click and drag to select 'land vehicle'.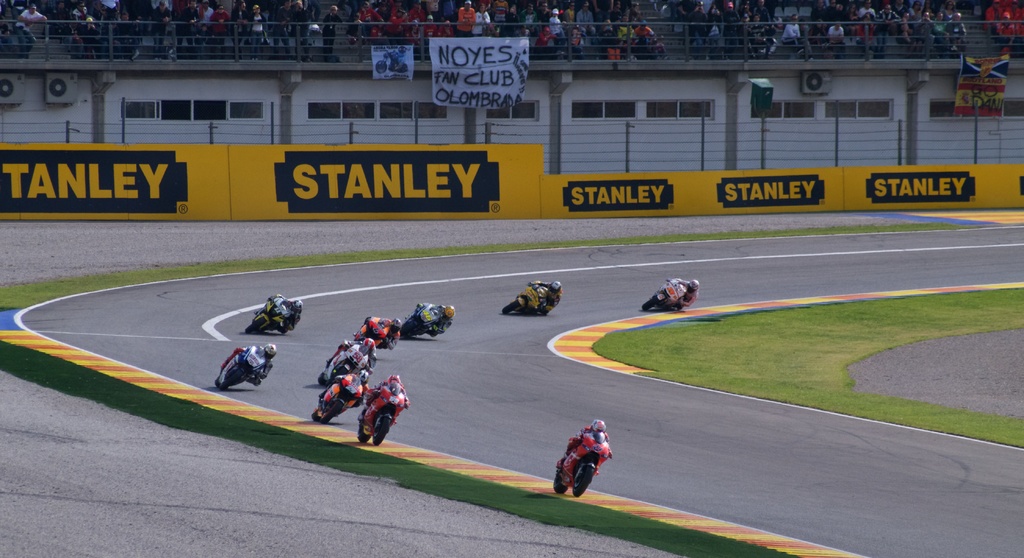
Selection: crop(356, 381, 410, 448).
